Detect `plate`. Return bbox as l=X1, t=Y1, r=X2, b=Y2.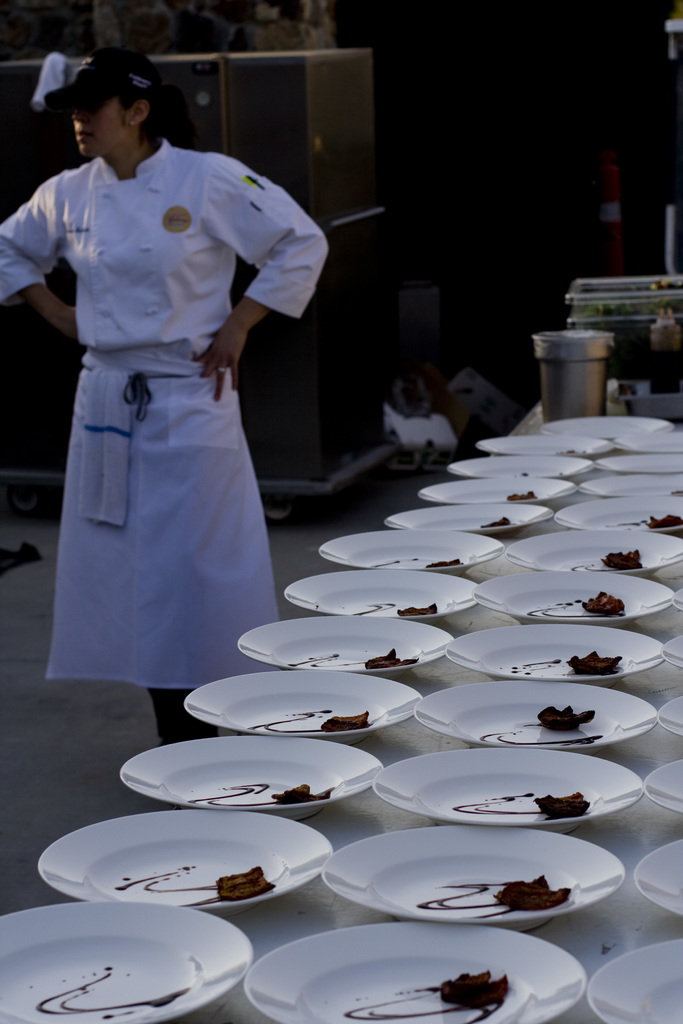
l=552, t=495, r=682, b=538.
